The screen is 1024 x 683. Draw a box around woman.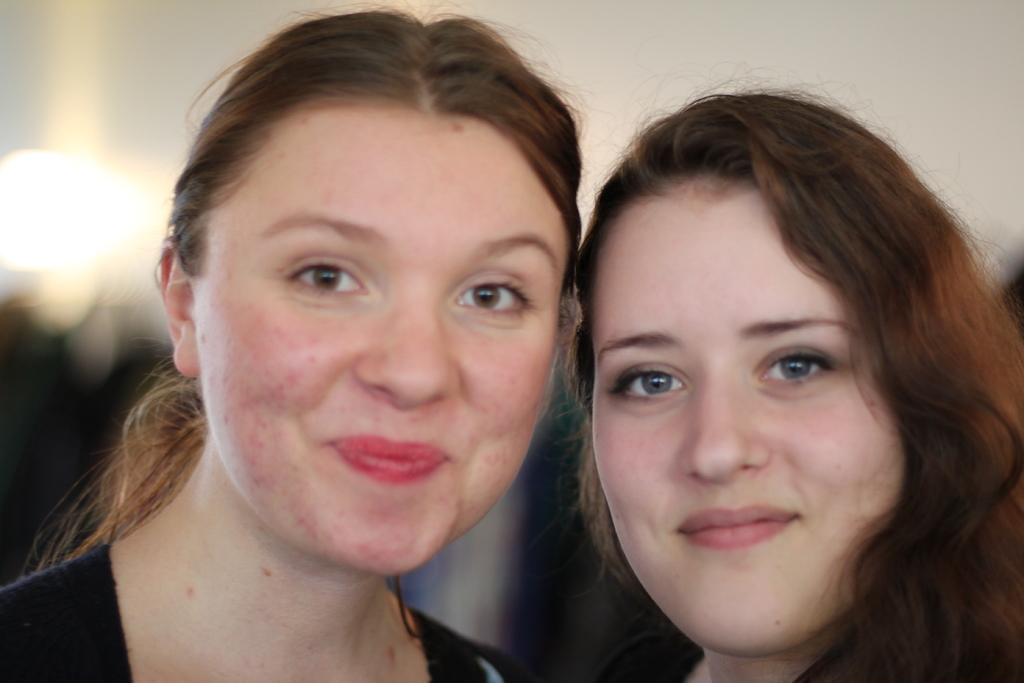
<bbox>544, 58, 1023, 682</bbox>.
